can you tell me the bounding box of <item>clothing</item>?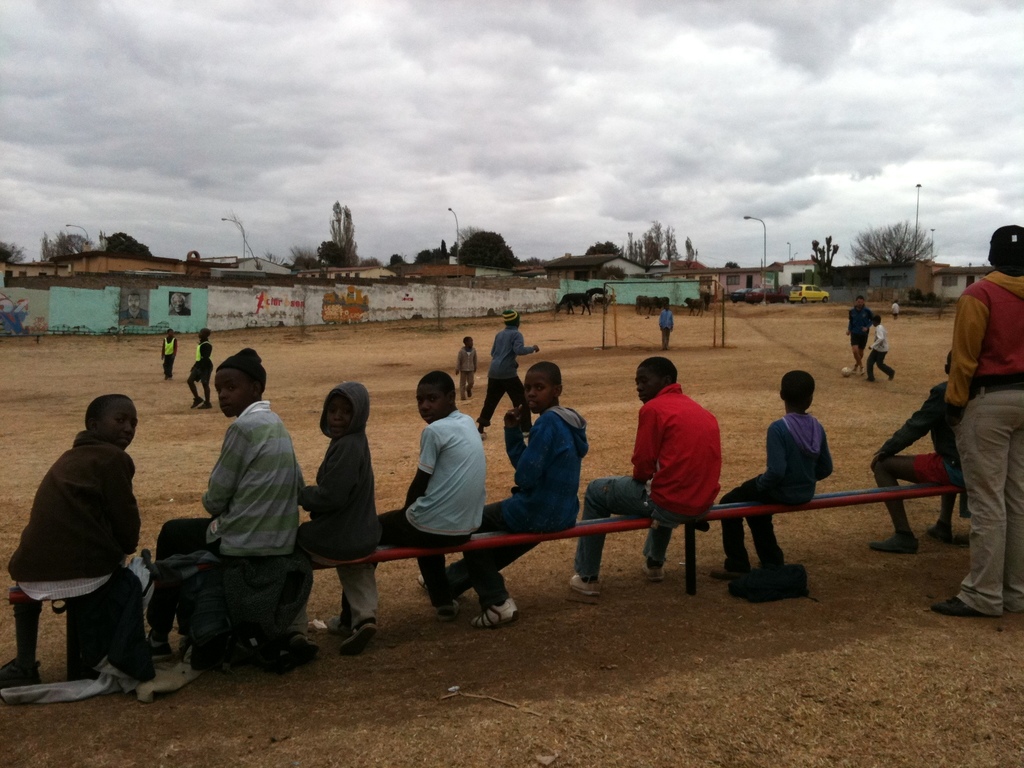
detection(445, 408, 586, 606).
